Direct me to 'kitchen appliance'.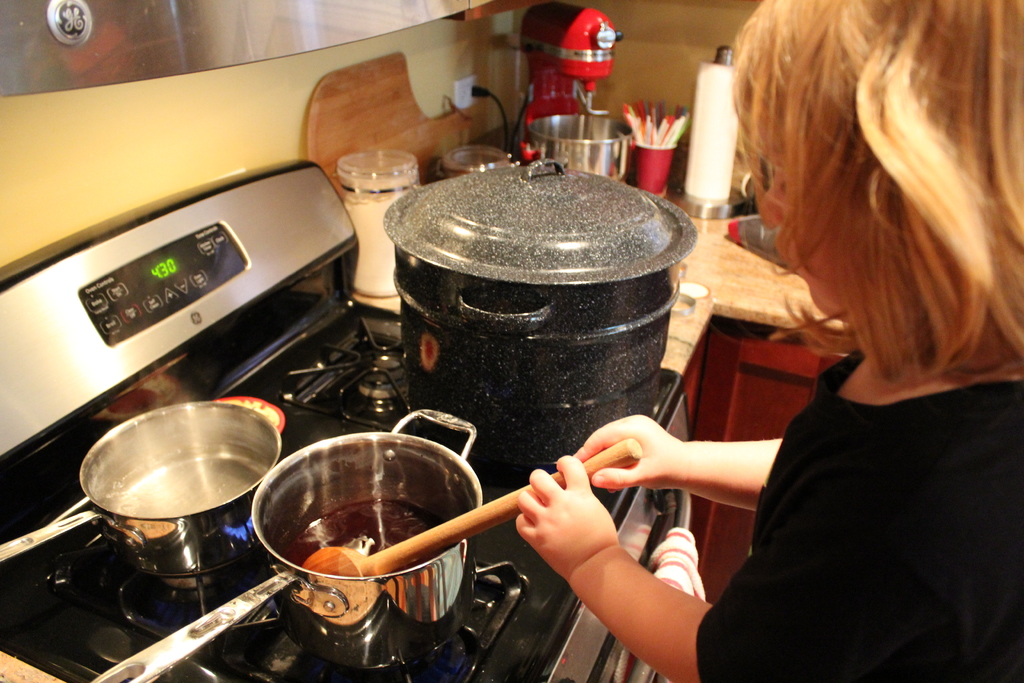
Direction: [688,47,738,218].
